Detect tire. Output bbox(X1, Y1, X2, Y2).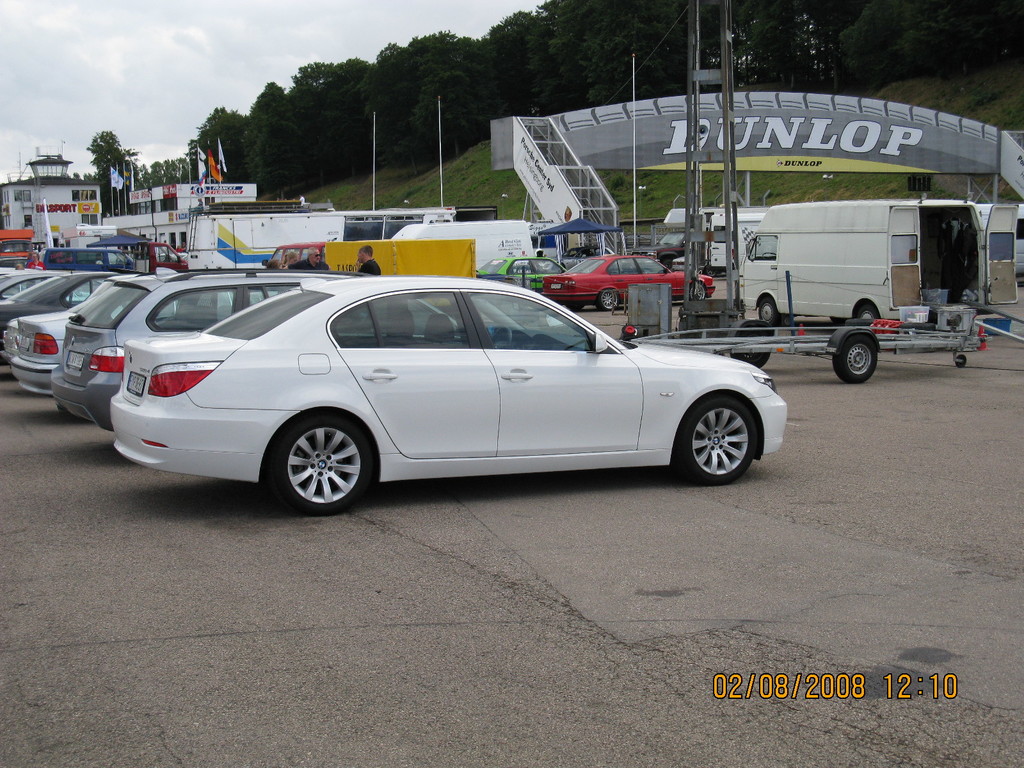
bbox(262, 415, 369, 509).
